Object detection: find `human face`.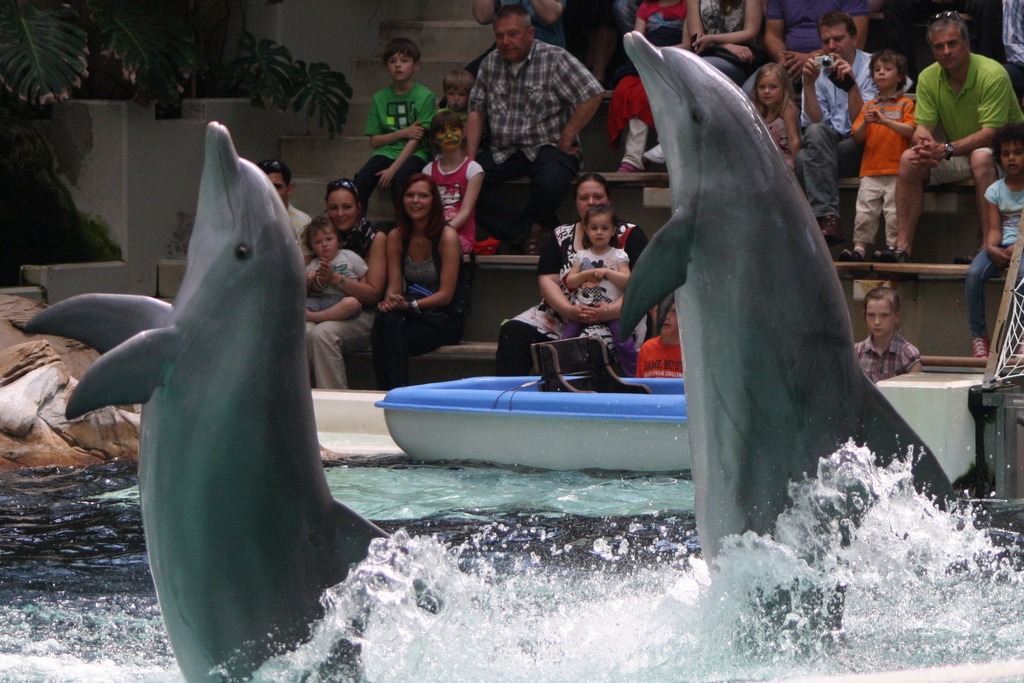
876, 58, 896, 89.
